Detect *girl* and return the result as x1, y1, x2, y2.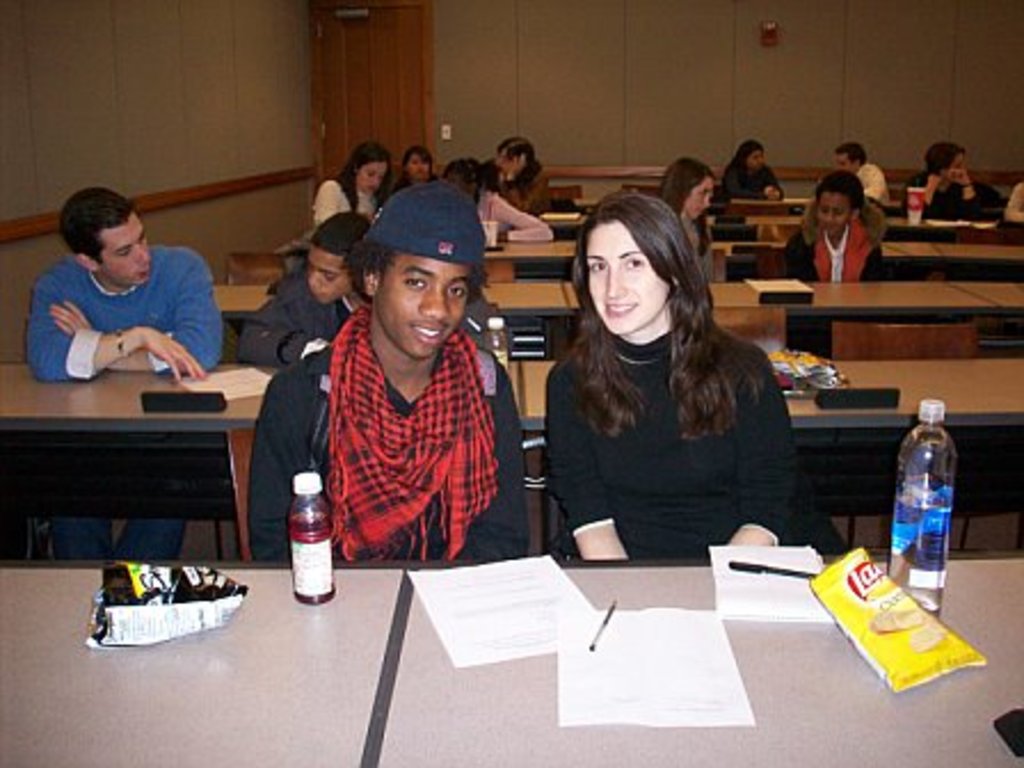
389, 144, 439, 201.
